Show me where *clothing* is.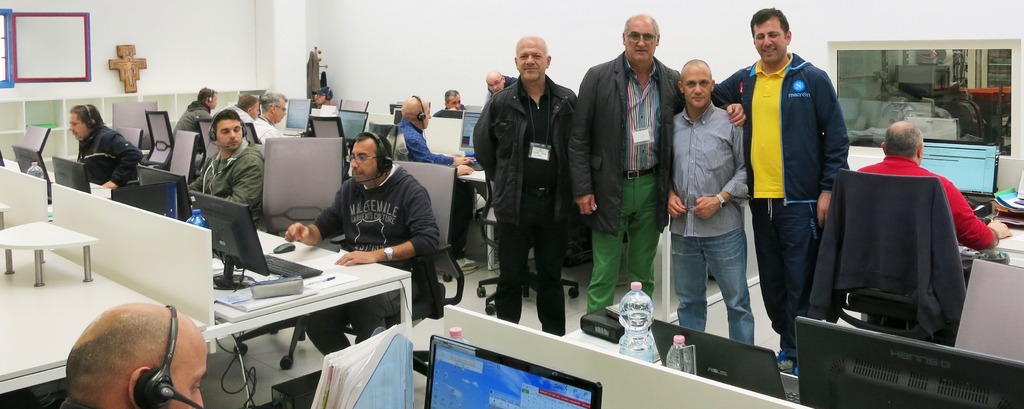
*clothing* is at [666, 100, 750, 352].
